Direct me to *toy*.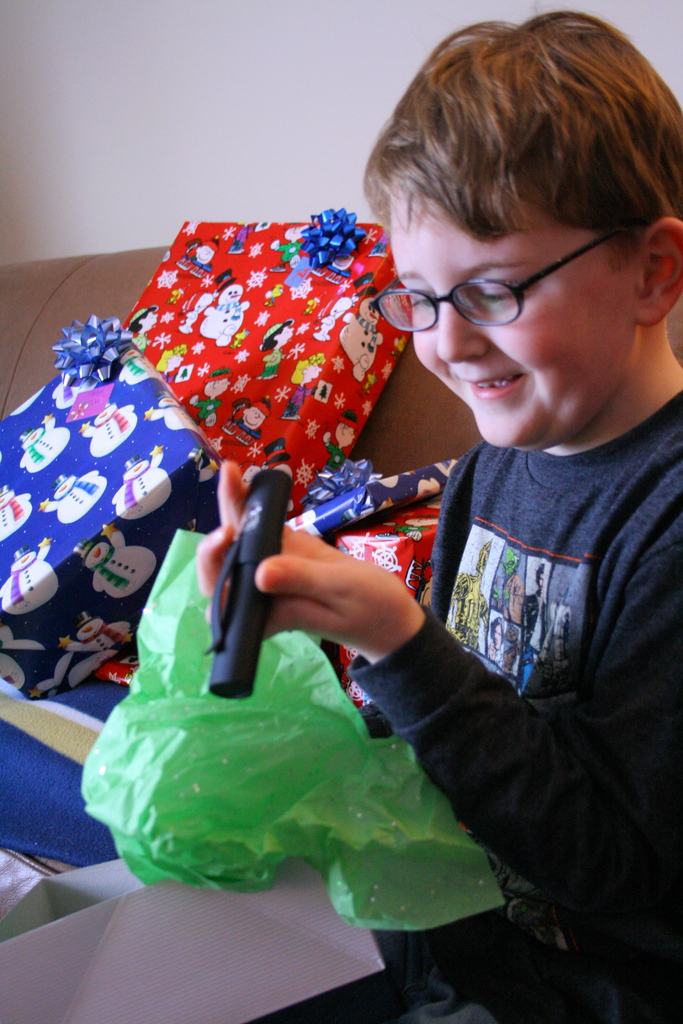
Direction: bbox(448, 536, 491, 653).
